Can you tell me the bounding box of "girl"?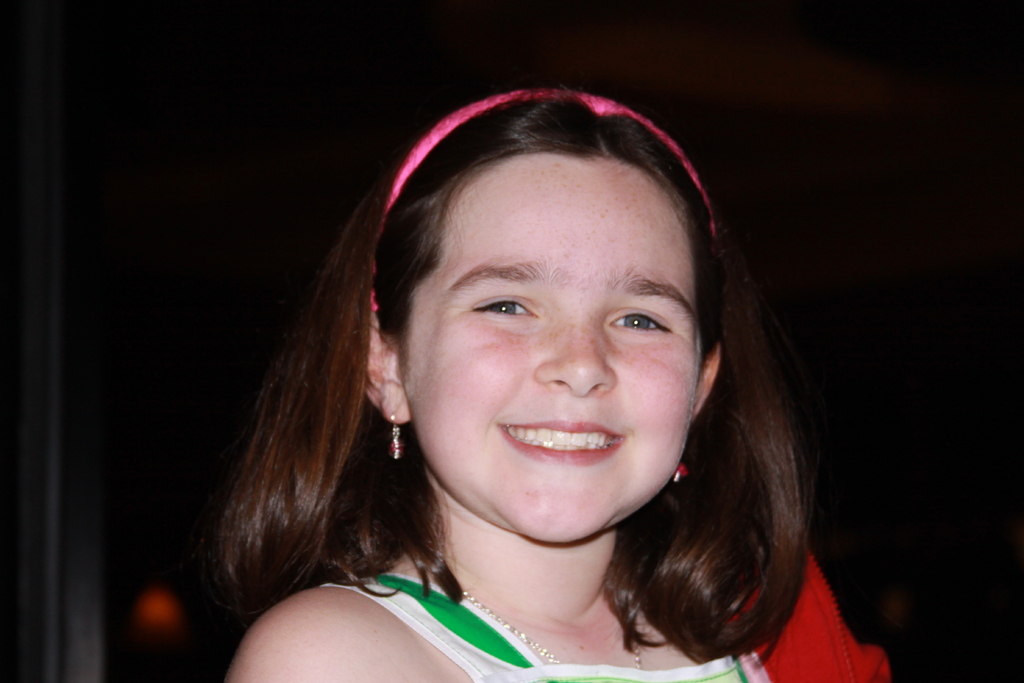
l=209, t=89, r=886, b=682.
